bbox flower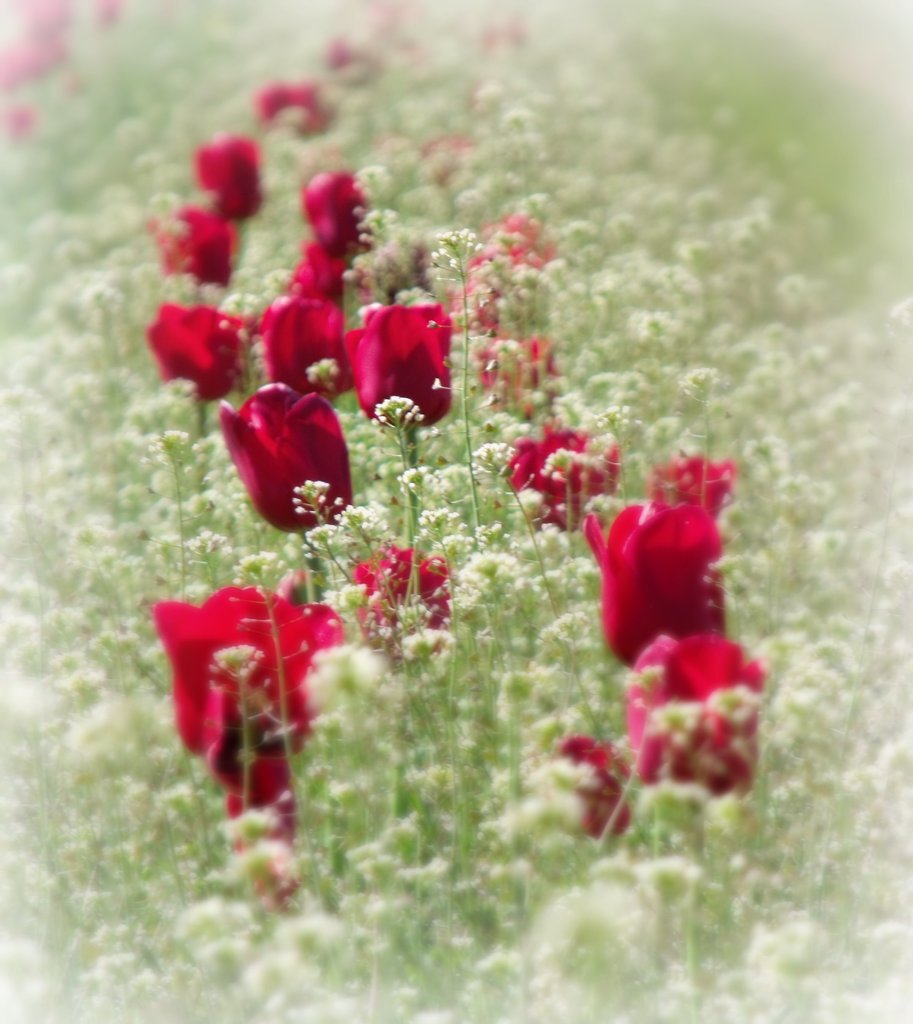
box=[192, 134, 264, 223]
